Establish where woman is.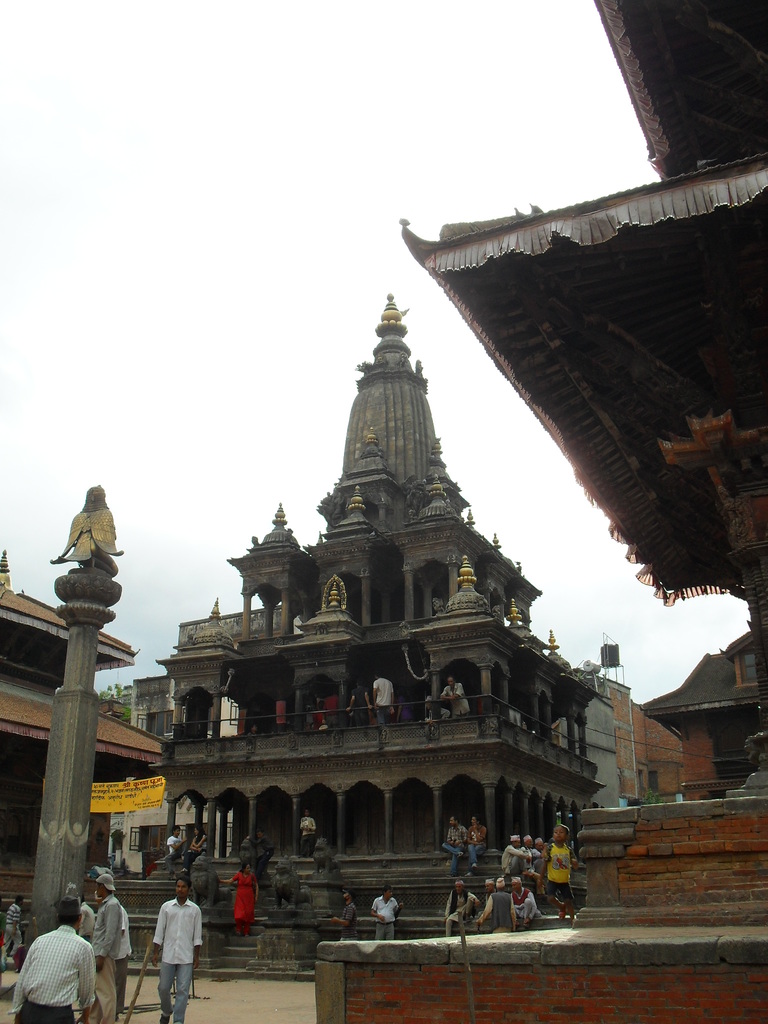
Established at {"x1": 217, "y1": 860, "x2": 259, "y2": 938}.
